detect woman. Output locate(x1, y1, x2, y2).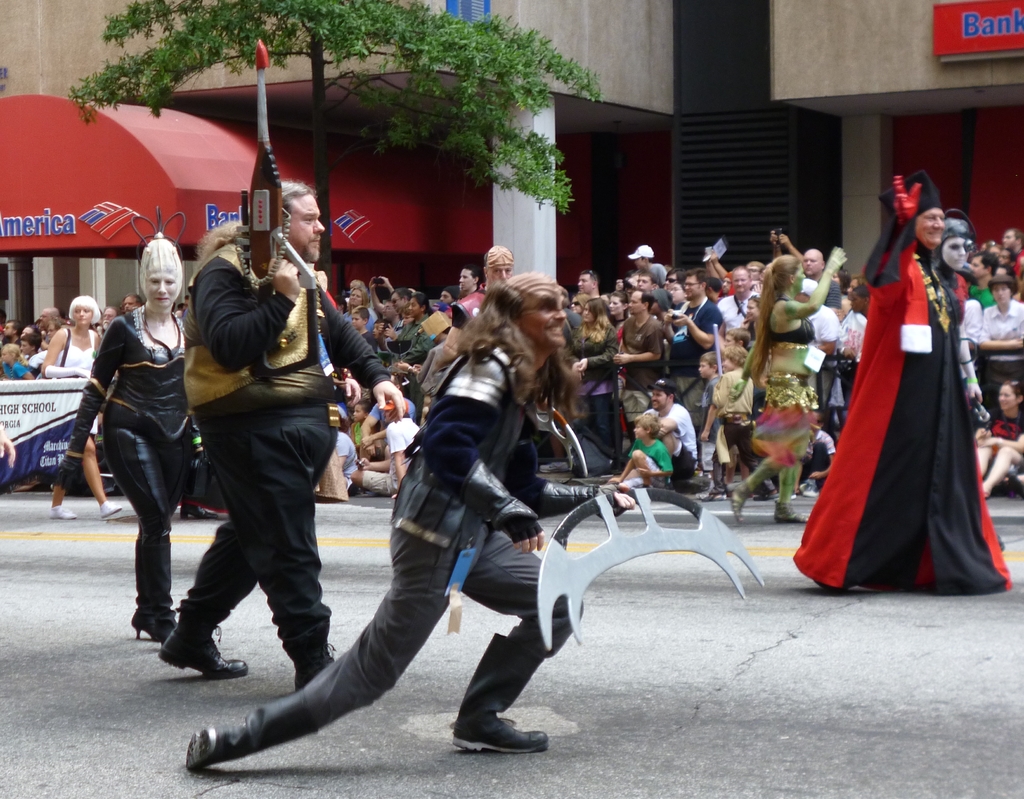
locate(394, 294, 439, 366).
